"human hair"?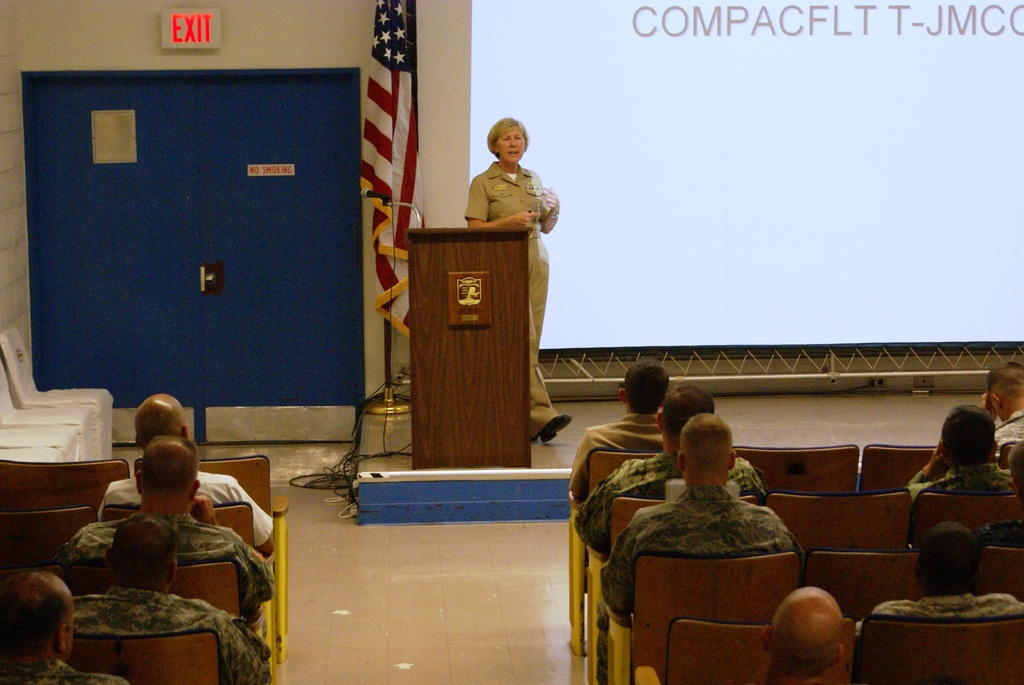
113:513:177:589
